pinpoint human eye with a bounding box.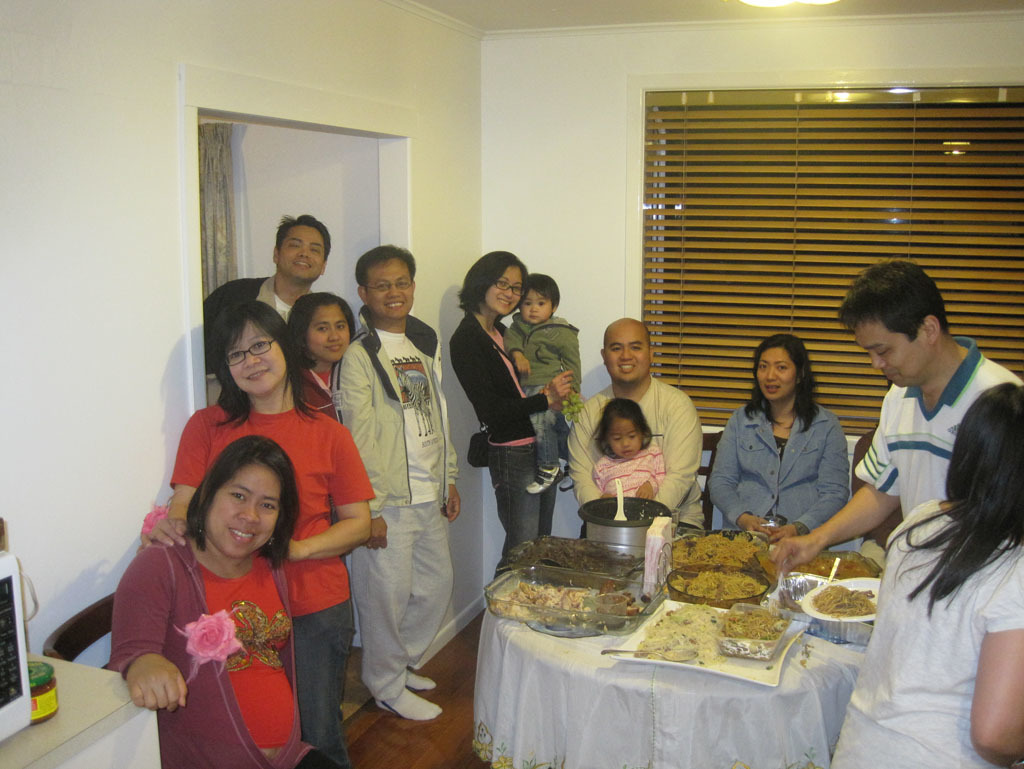
[x1=309, y1=246, x2=322, y2=255].
